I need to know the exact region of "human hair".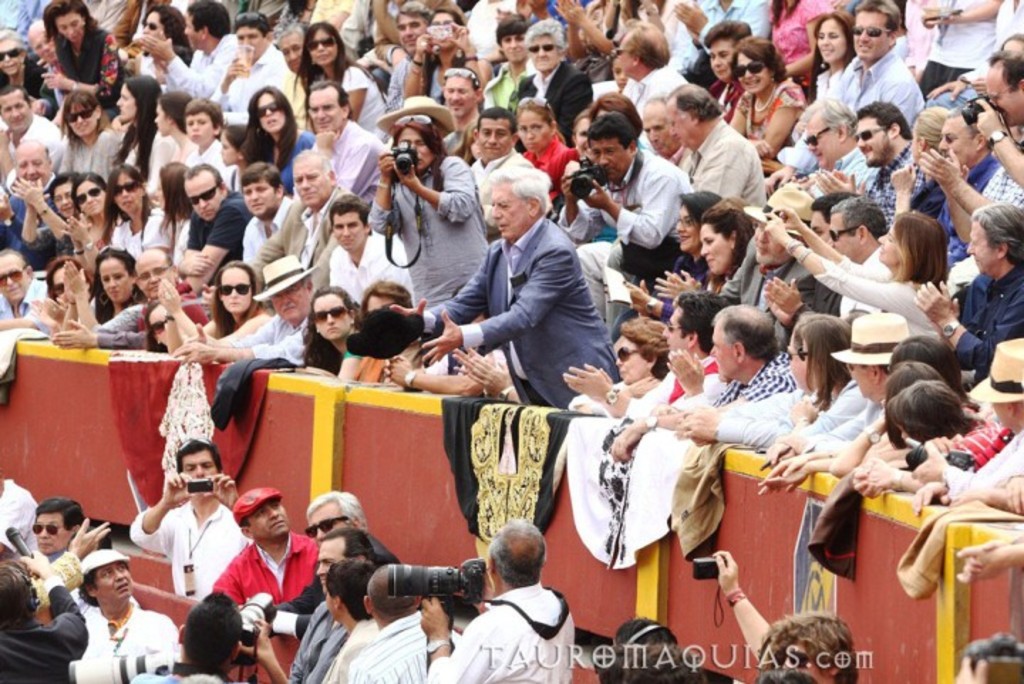
Region: rect(488, 519, 543, 586).
